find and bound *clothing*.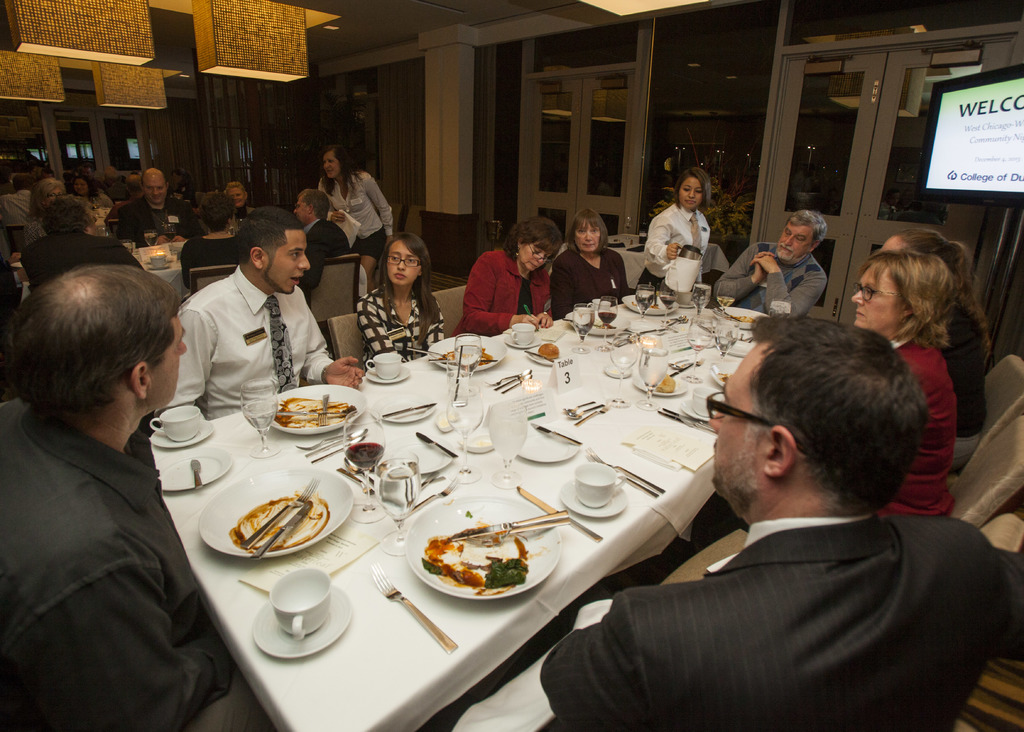
Bound: 2, 189, 35, 248.
